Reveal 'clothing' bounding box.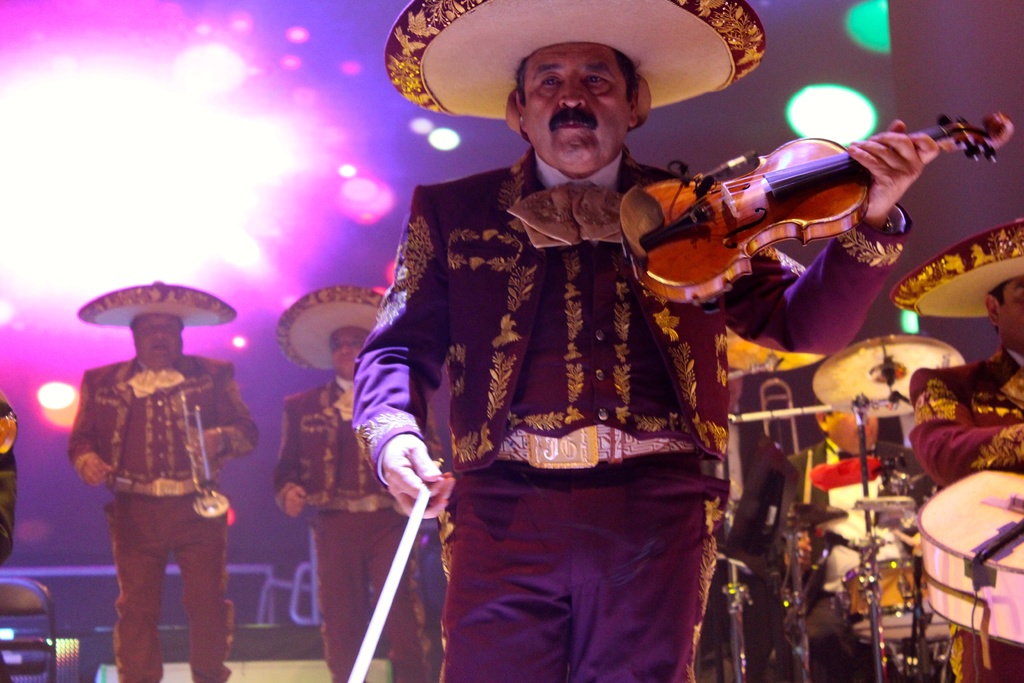
Revealed: detection(0, 395, 18, 568).
